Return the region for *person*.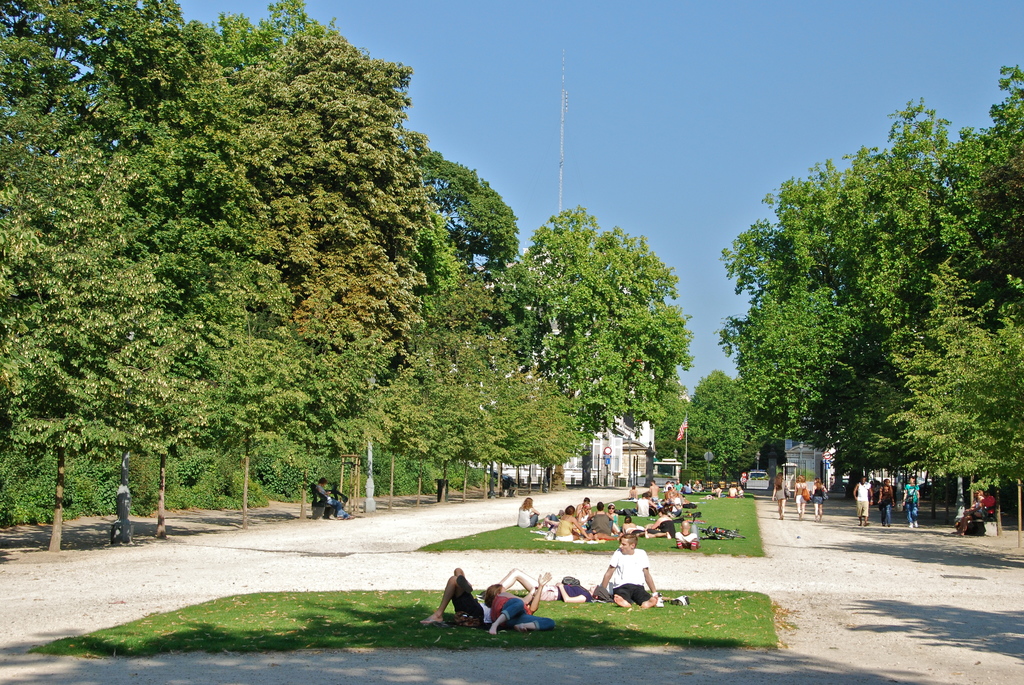
(609,528,659,601).
